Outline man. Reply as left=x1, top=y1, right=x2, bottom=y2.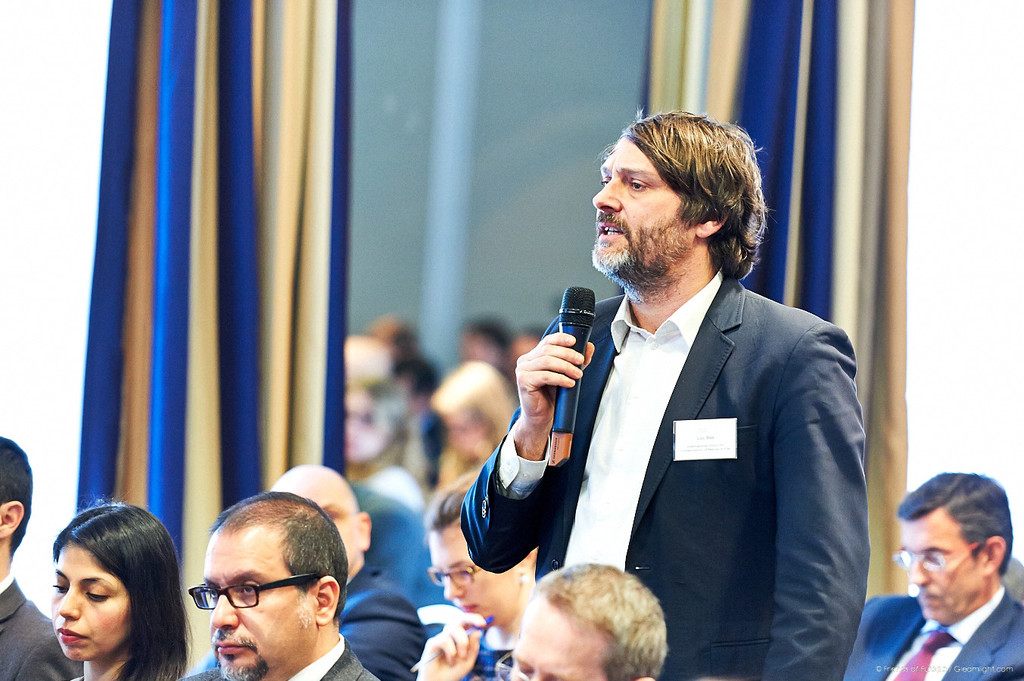
left=490, top=122, right=873, bottom=661.
